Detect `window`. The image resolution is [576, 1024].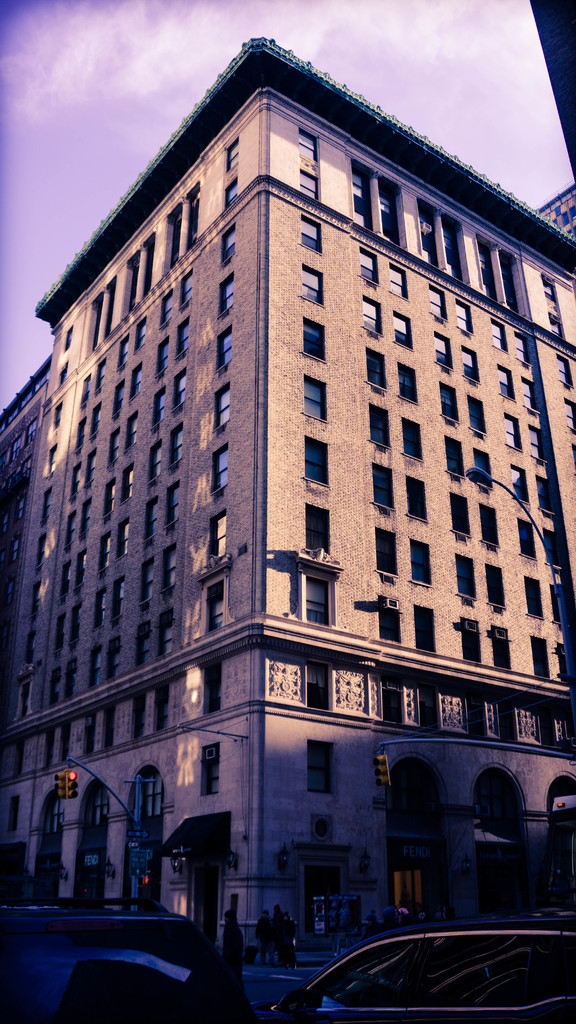
select_region(64, 513, 76, 551).
